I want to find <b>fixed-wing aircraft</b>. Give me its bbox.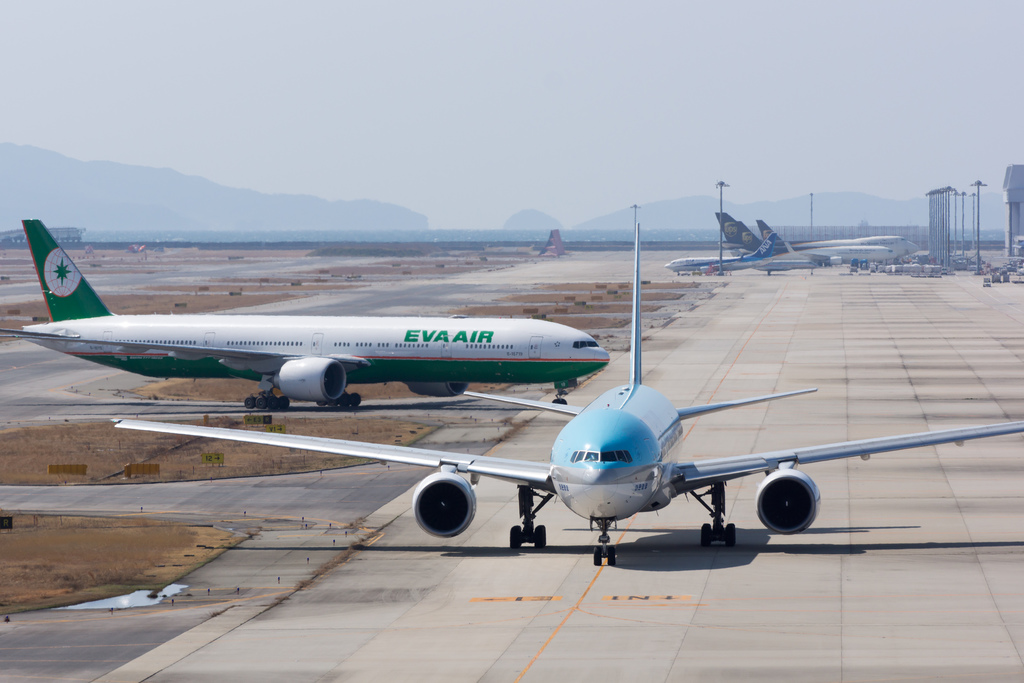
750,214,899,267.
